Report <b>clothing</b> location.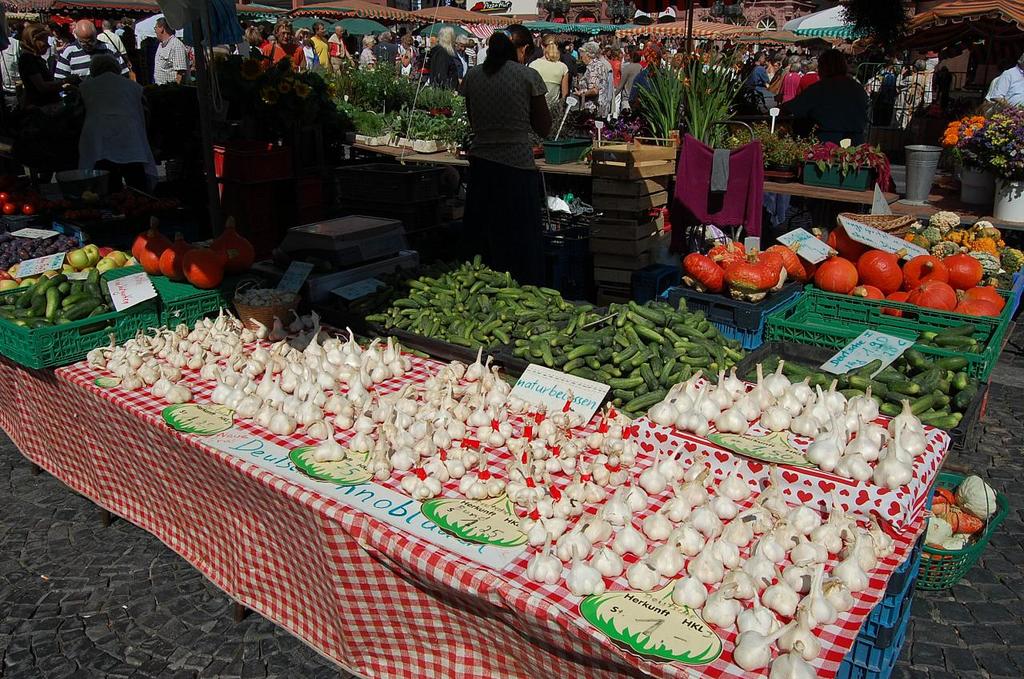
Report: x1=79, y1=74, x2=159, y2=210.
